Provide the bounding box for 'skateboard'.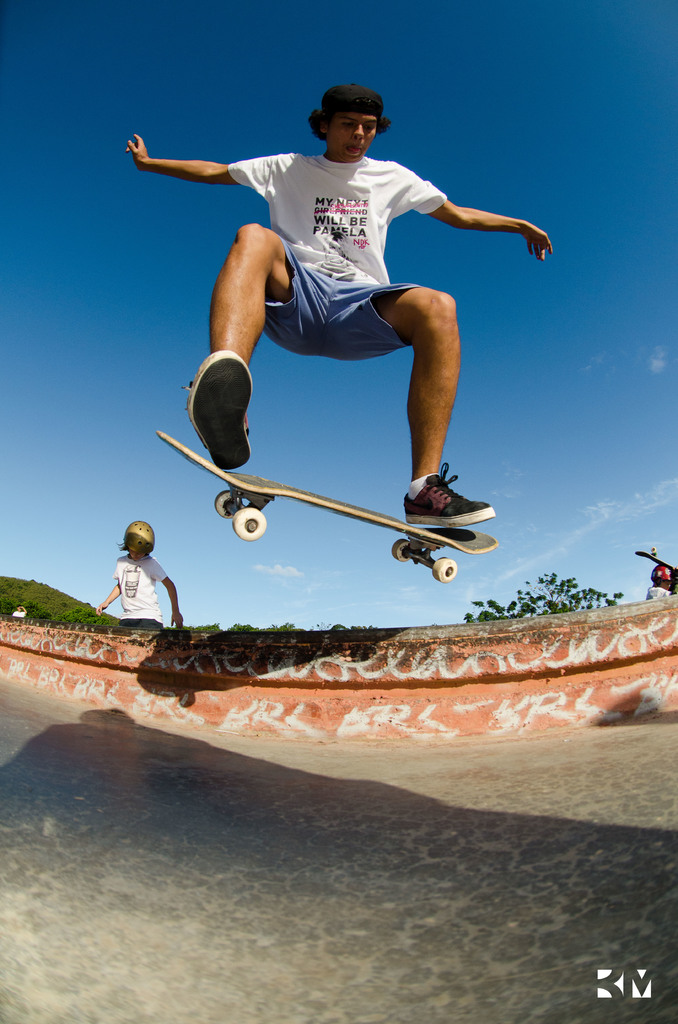
633 547 677 575.
